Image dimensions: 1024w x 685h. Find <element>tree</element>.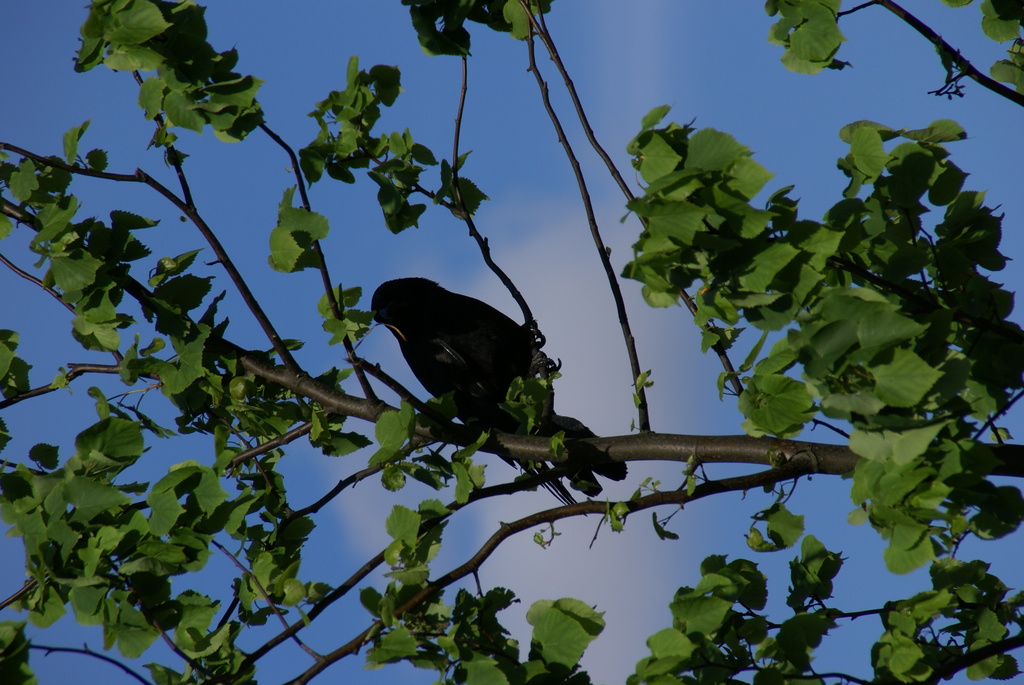
x1=0, y1=0, x2=1023, y2=684.
